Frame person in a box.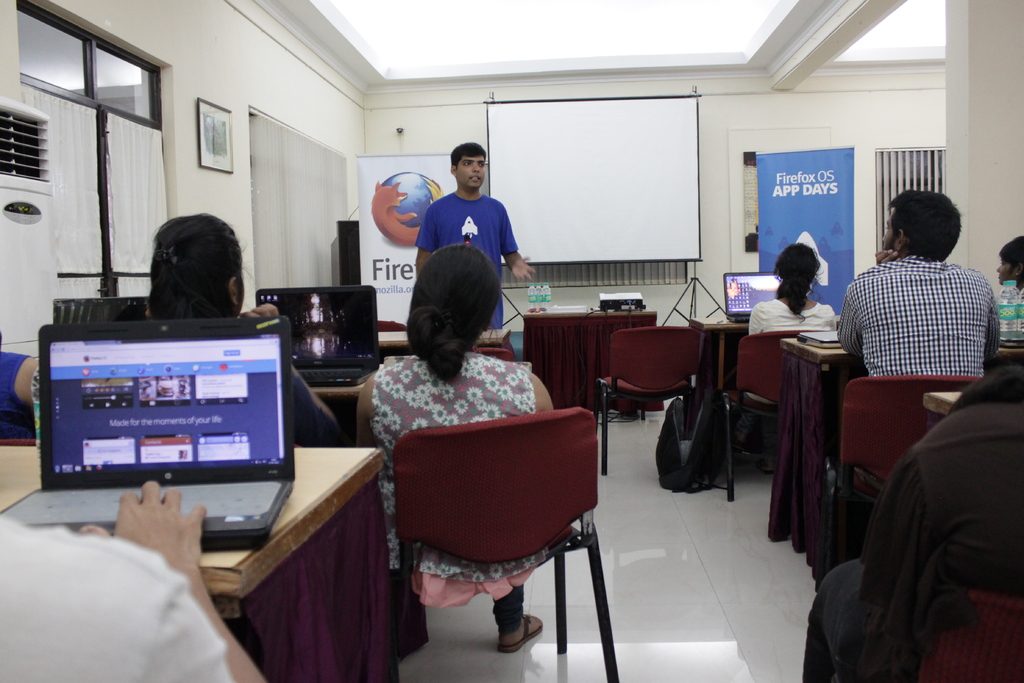
(409,136,535,329).
